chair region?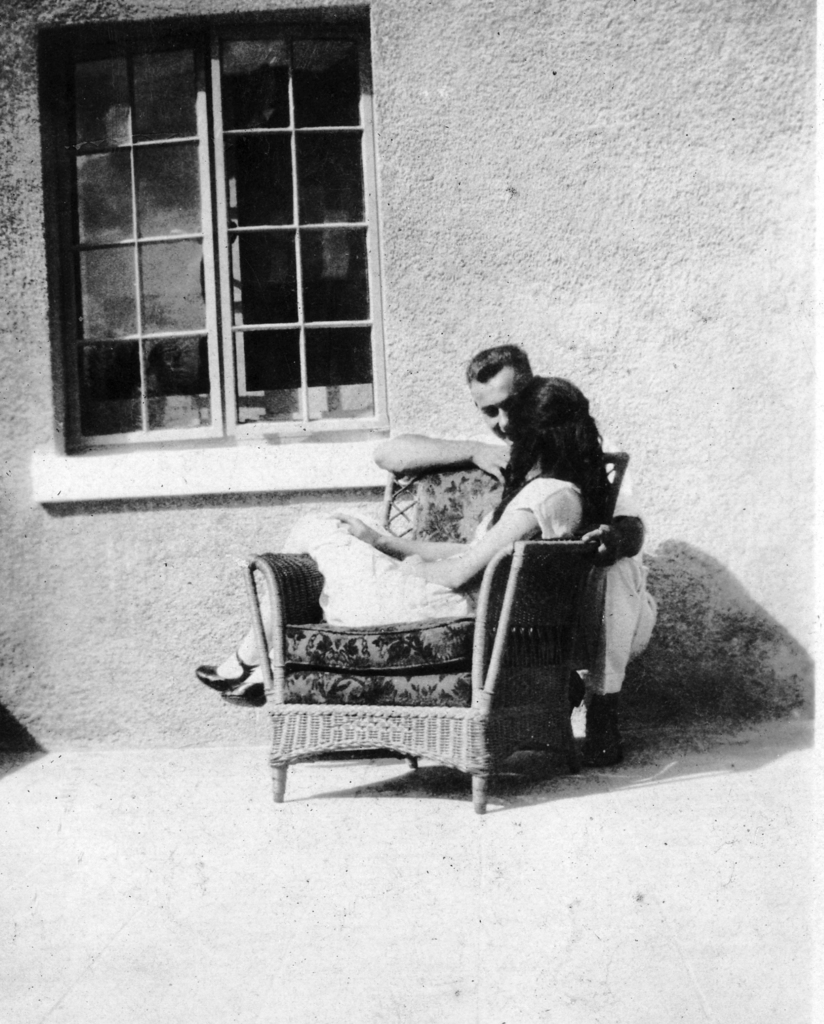
region(243, 438, 645, 813)
